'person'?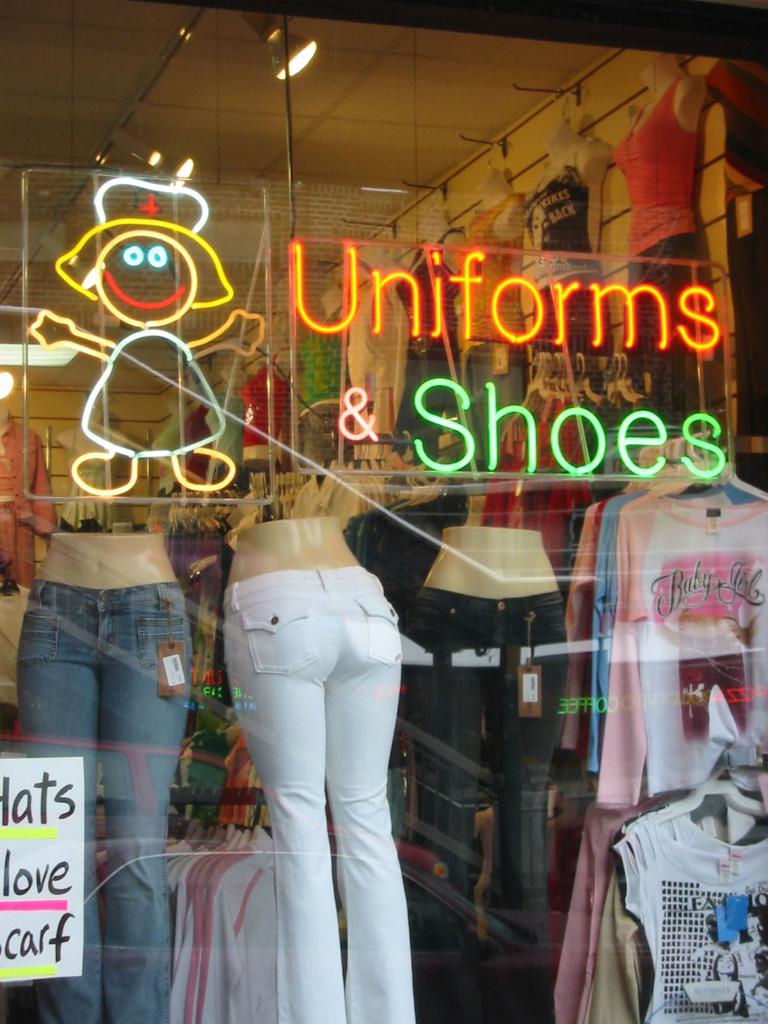
[x1=217, y1=505, x2=420, y2=1023]
